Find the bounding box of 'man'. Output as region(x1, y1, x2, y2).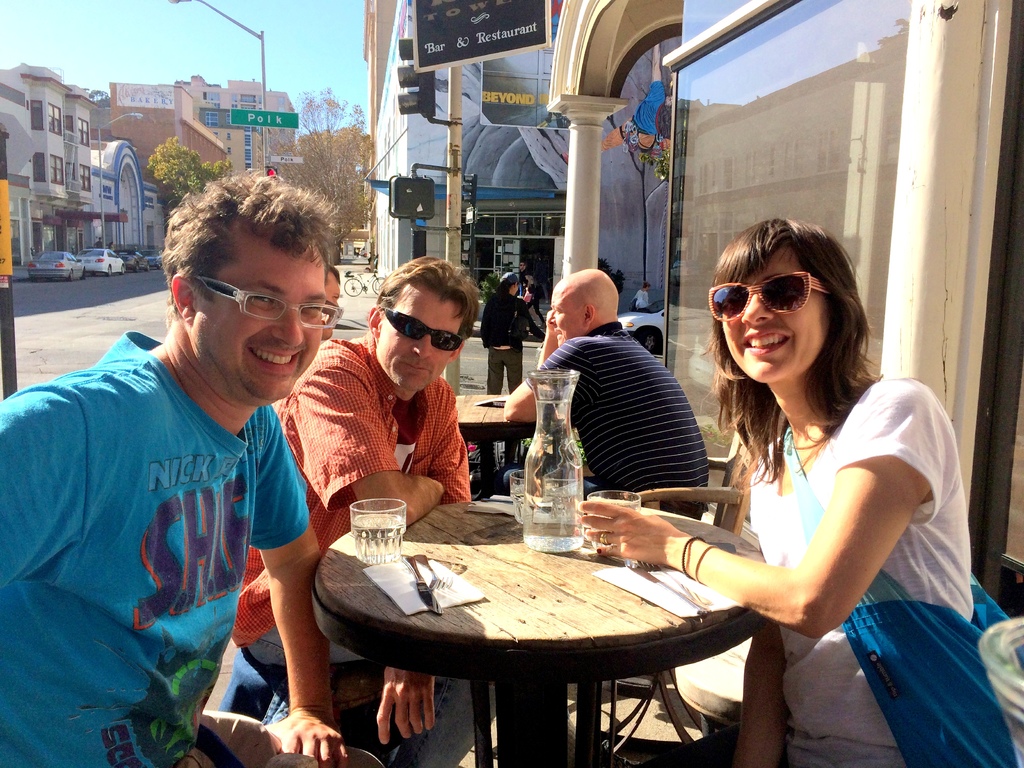
region(504, 270, 710, 525).
